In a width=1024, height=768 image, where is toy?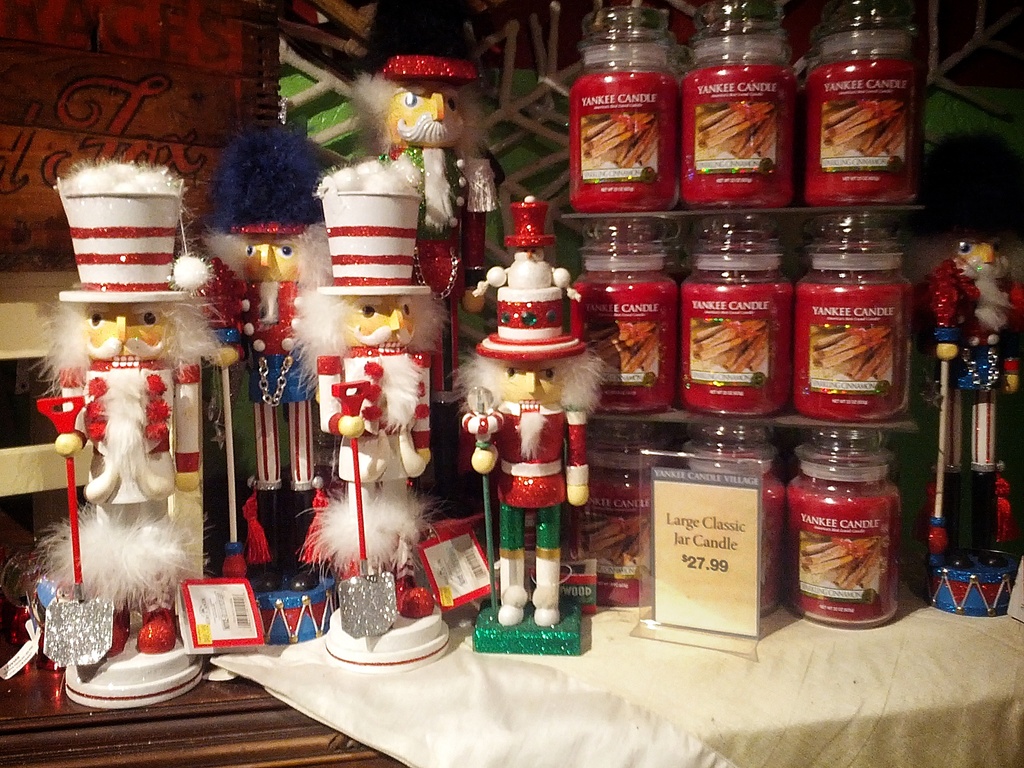
{"left": 356, "top": 0, "right": 496, "bottom": 520}.
